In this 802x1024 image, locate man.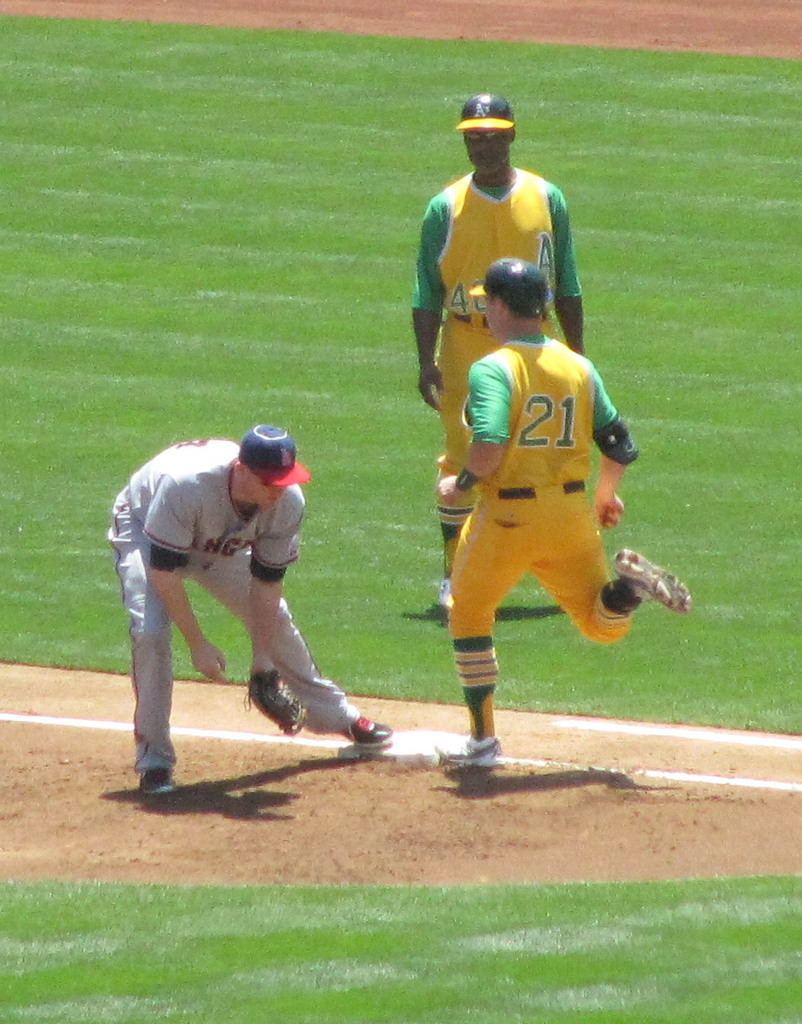
Bounding box: bbox(431, 255, 698, 768).
